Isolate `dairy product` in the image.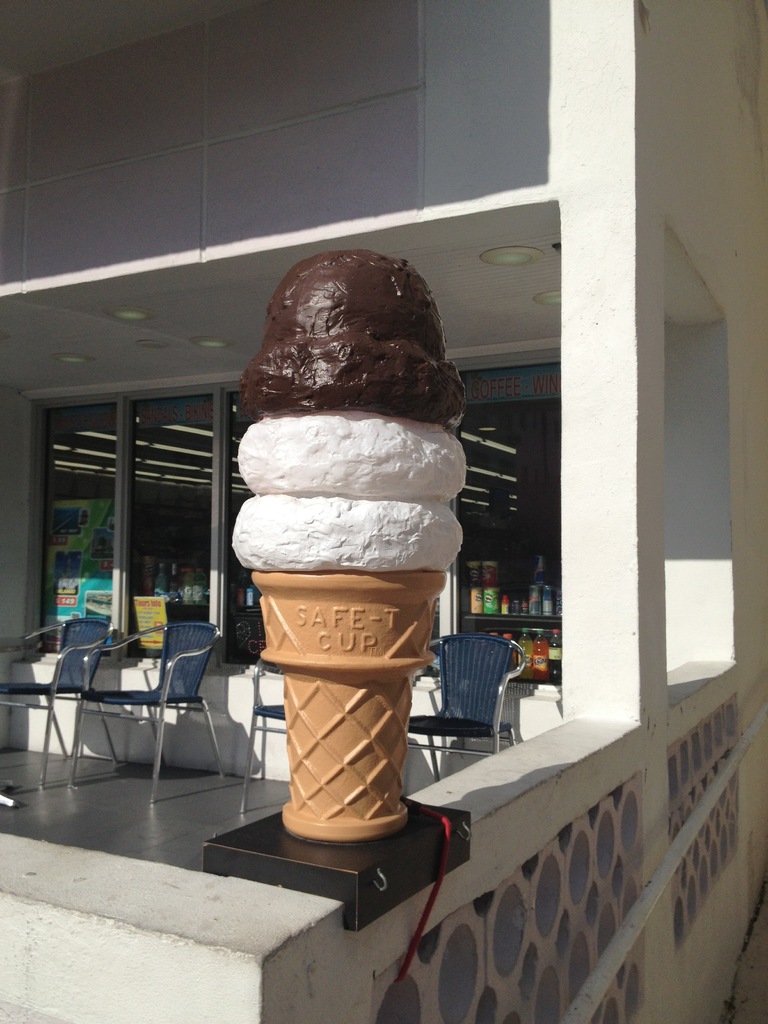
Isolated region: rect(262, 412, 460, 507).
